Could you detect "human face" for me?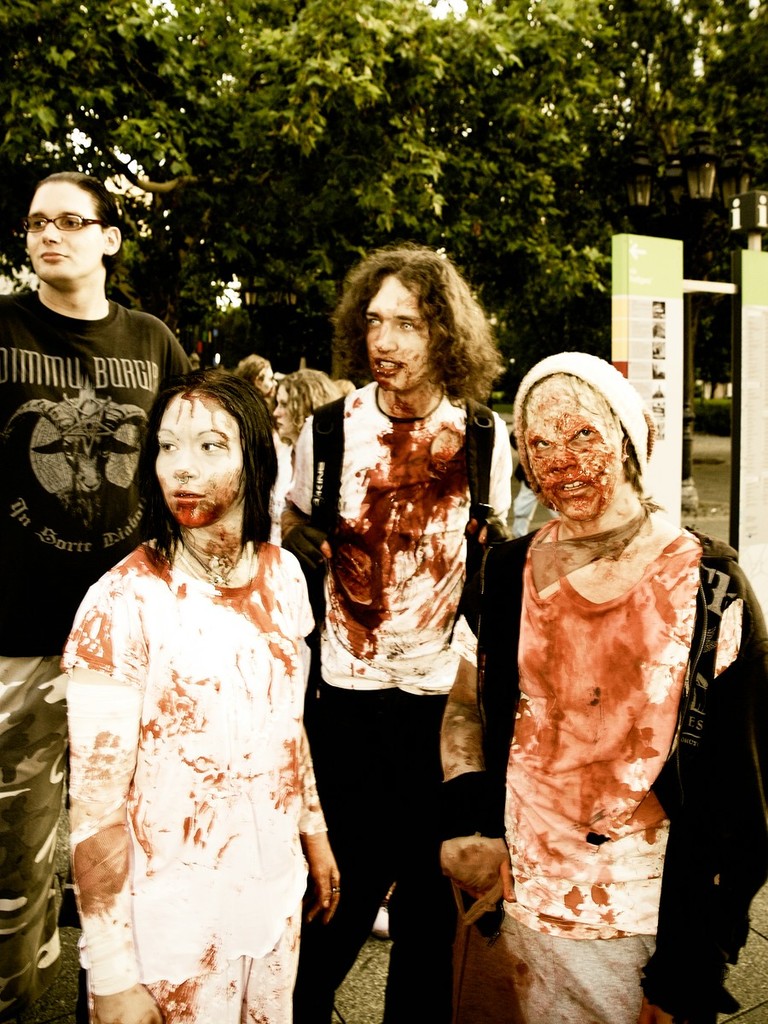
Detection result: (364,282,434,404).
